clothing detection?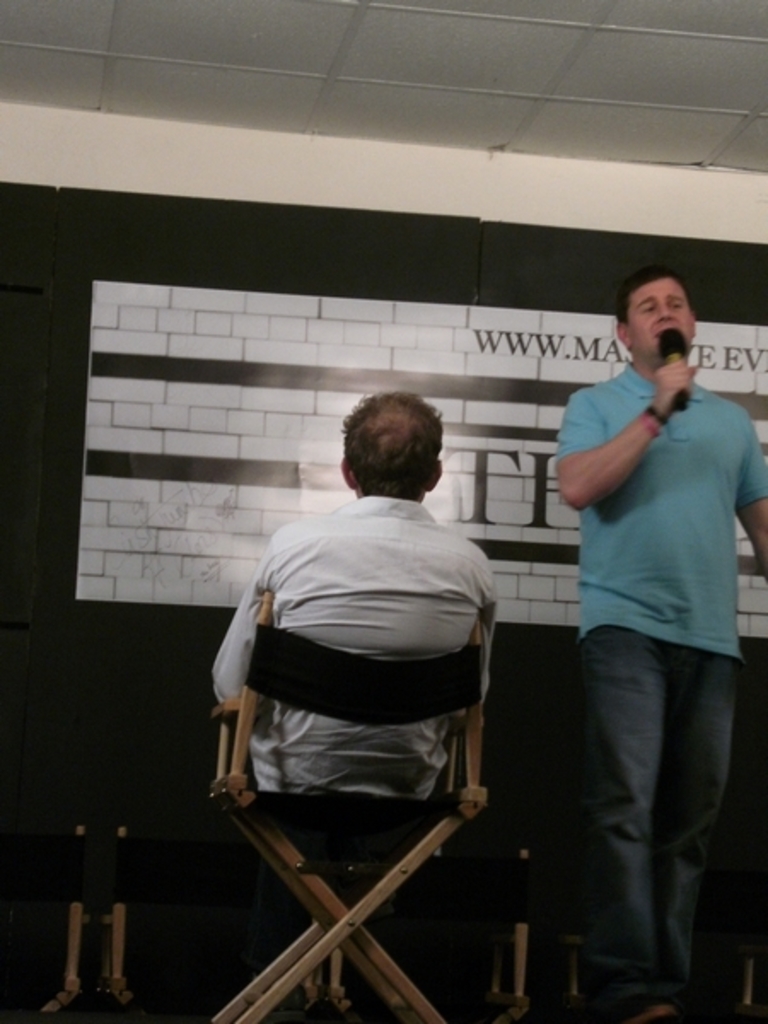
box=[207, 452, 515, 898]
